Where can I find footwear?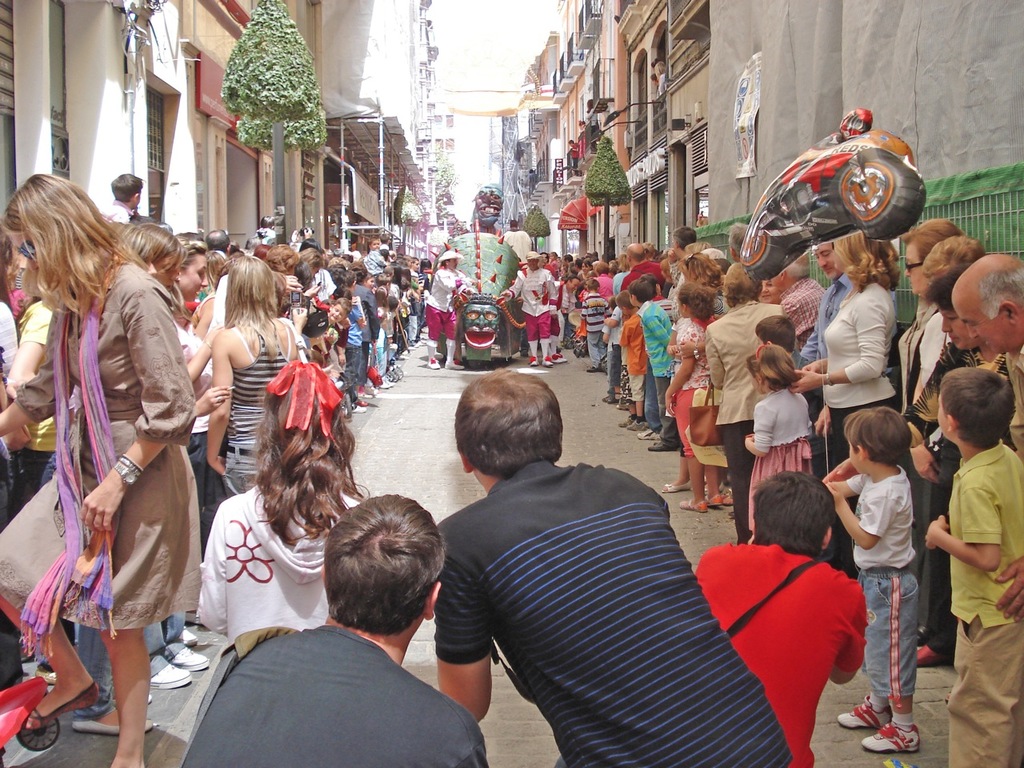
You can find it at region(357, 394, 373, 400).
